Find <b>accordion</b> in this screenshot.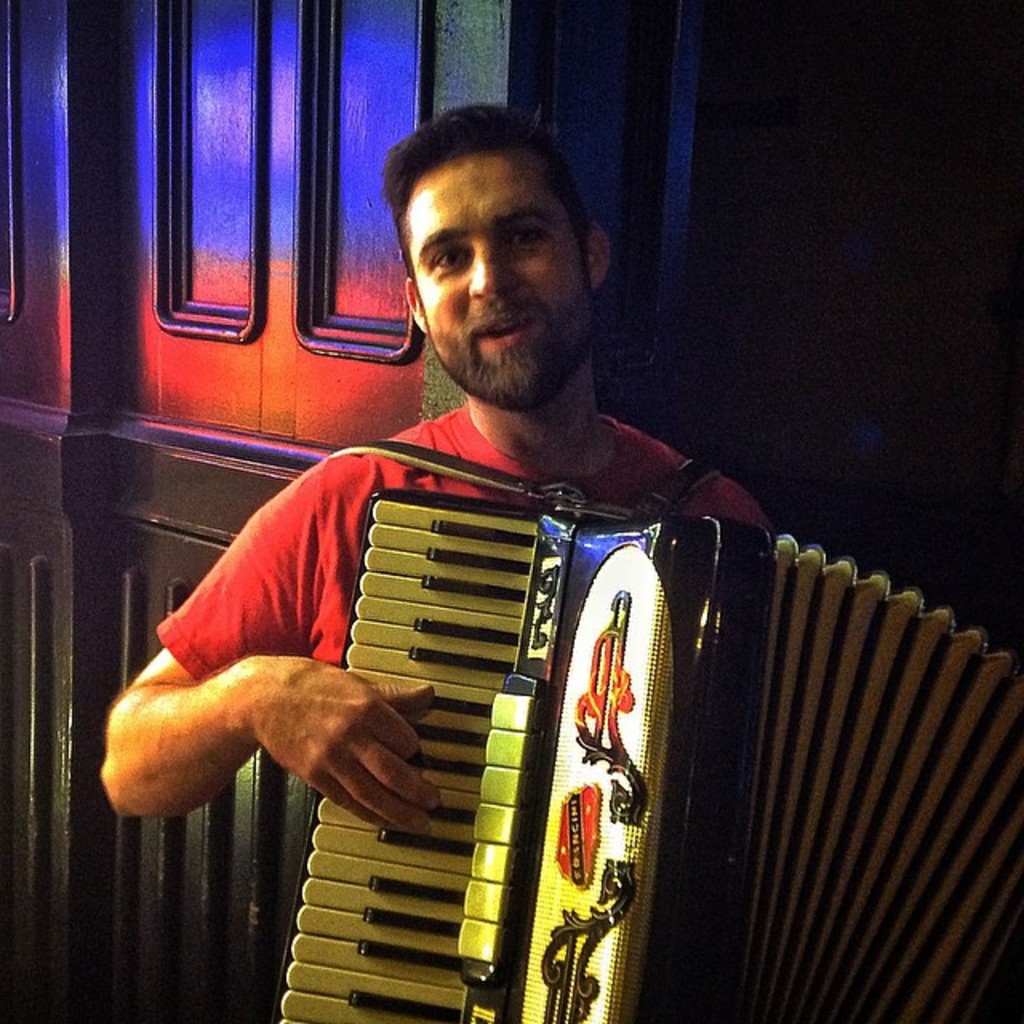
The bounding box for <b>accordion</b> is 320,456,1022,1022.
